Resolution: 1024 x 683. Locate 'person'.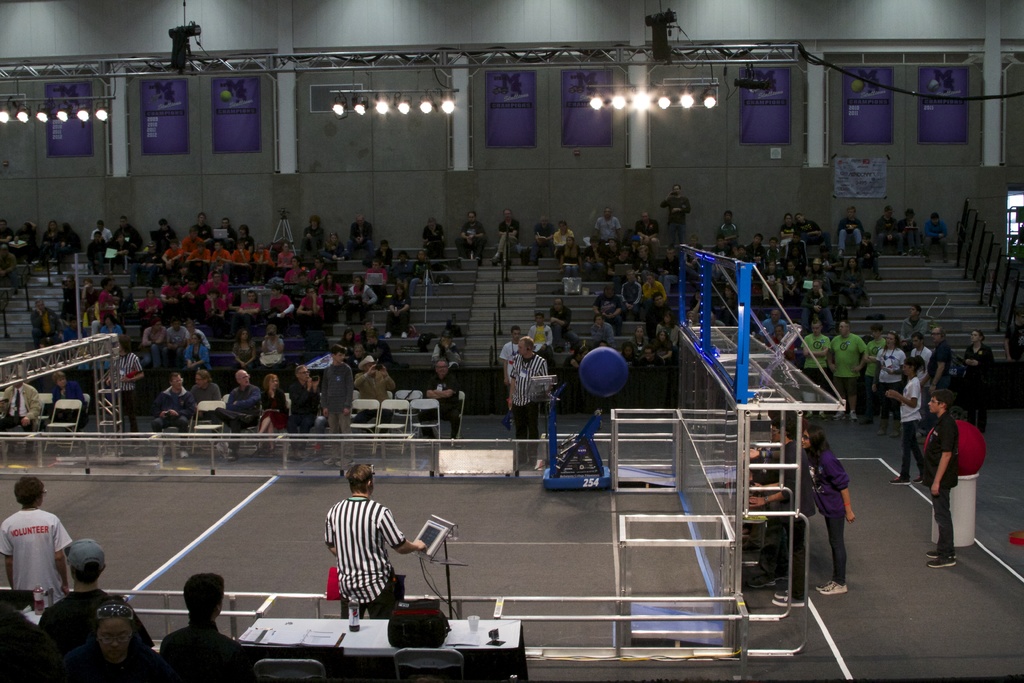
detection(424, 213, 447, 256).
